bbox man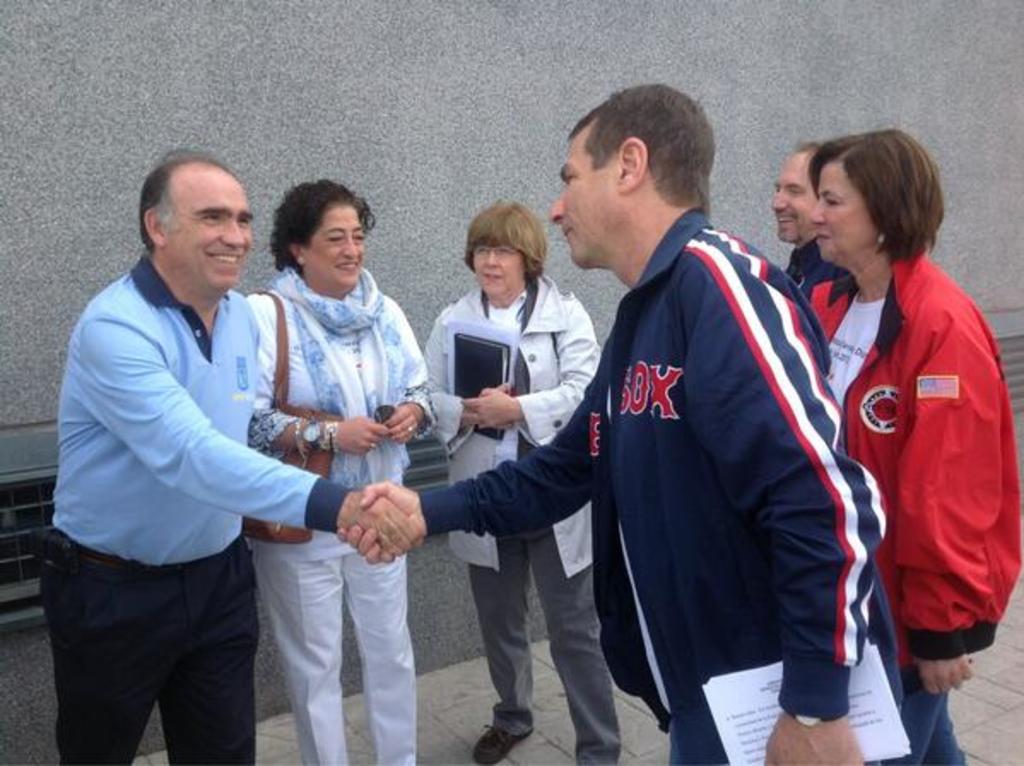
x1=333, y1=85, x2=903, y2=764
